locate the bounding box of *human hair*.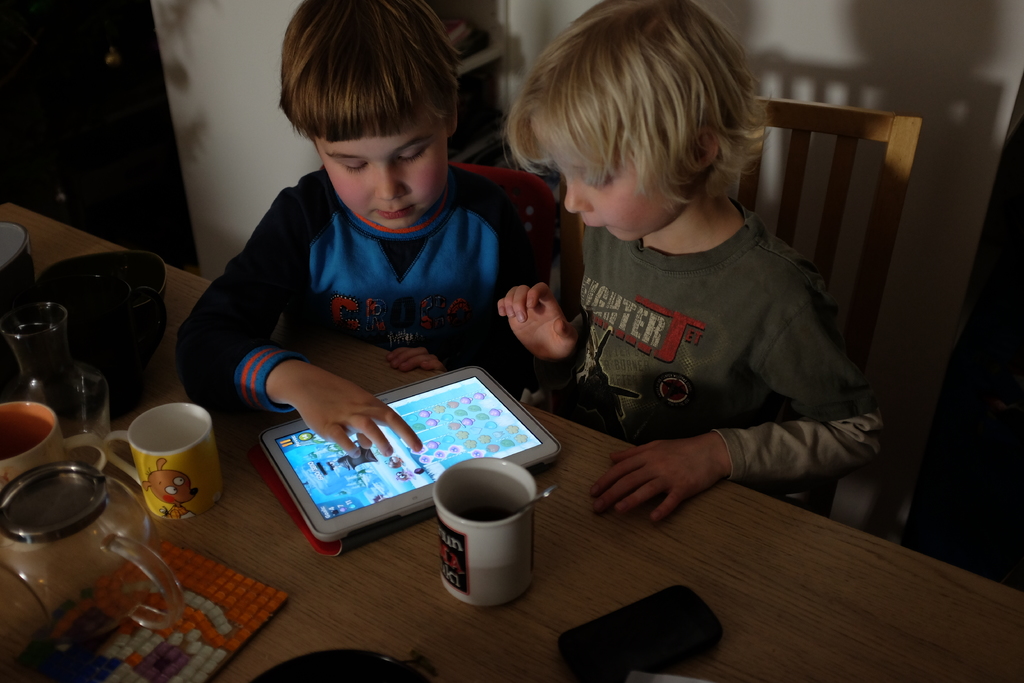
Bounding box: 278:0:459:140.
